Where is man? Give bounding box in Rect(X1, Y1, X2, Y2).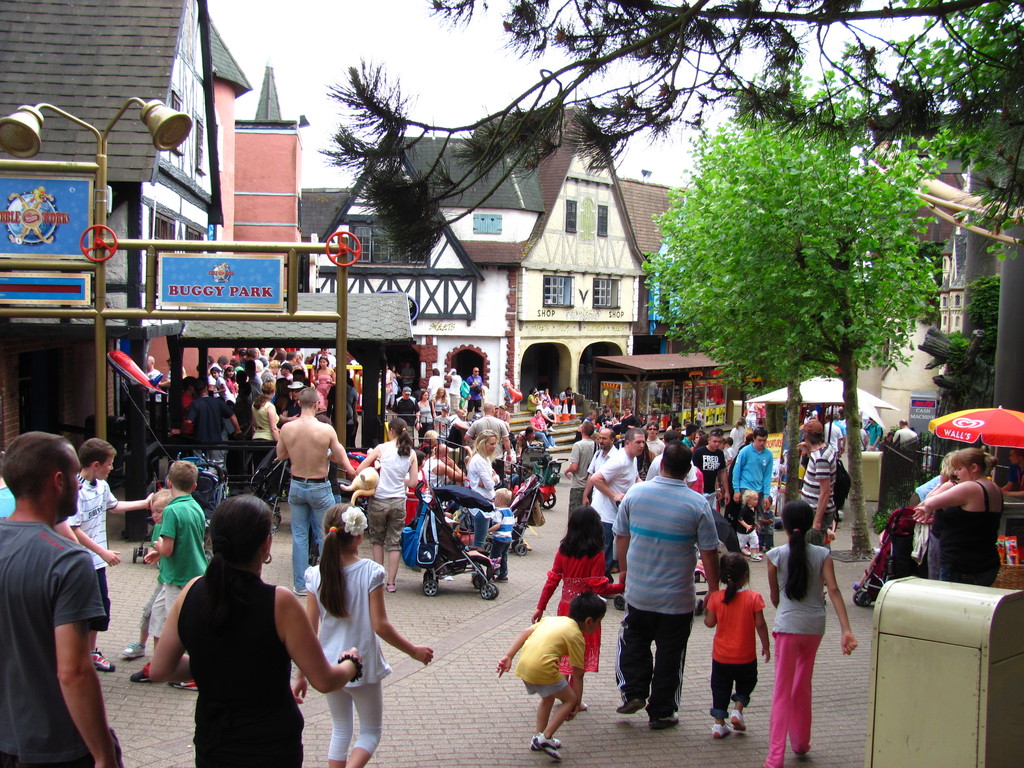
Rect(825, 419, 840, 445).
